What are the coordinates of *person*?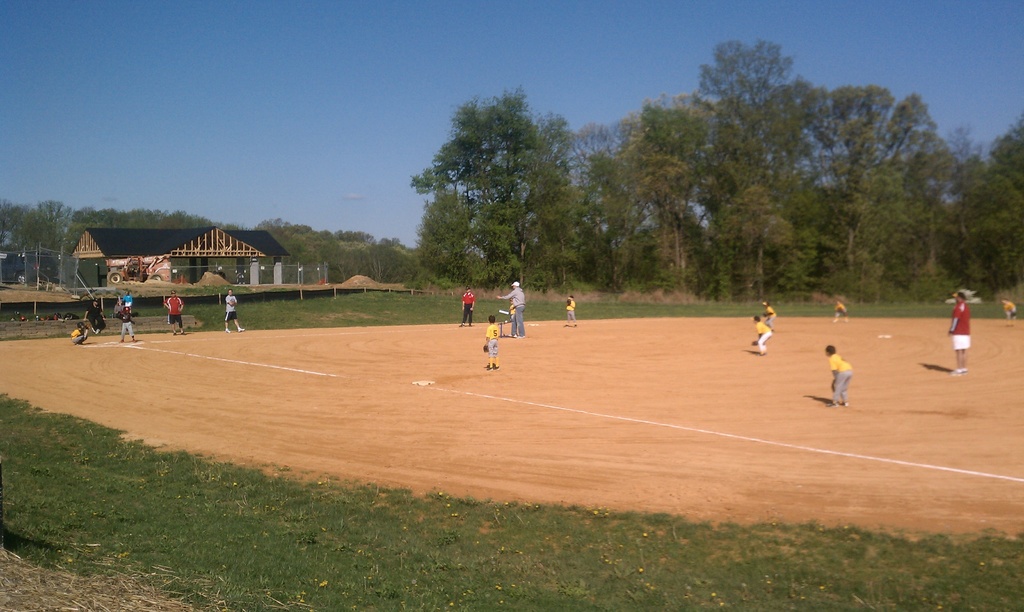
751, 314, 774, 362.
